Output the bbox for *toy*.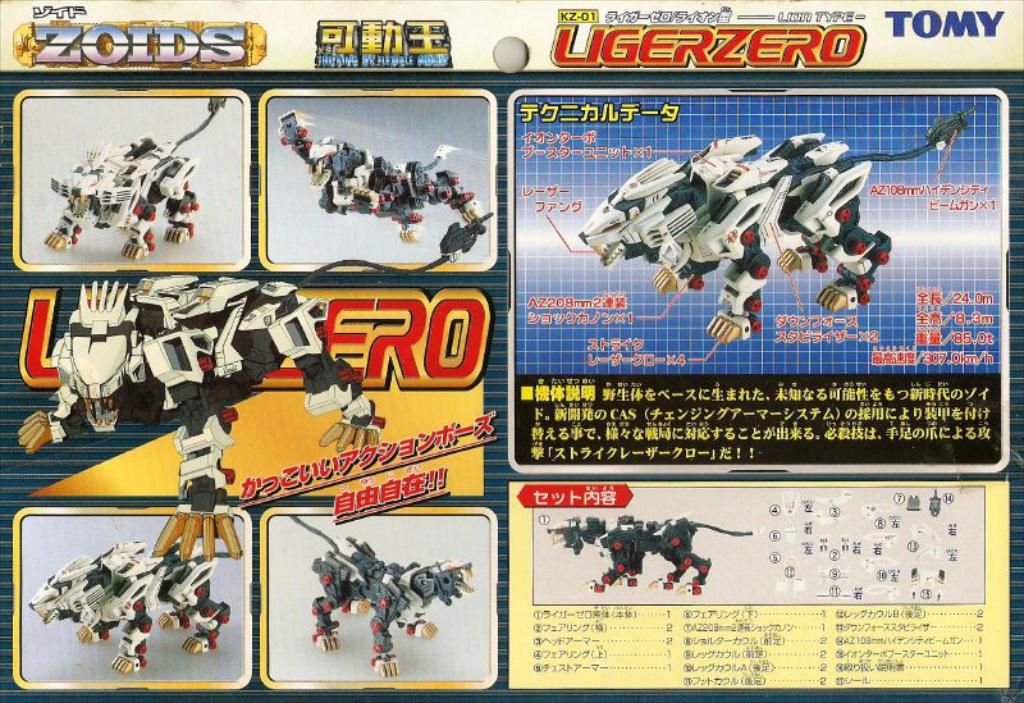
box(51, 120, 216, 257).
